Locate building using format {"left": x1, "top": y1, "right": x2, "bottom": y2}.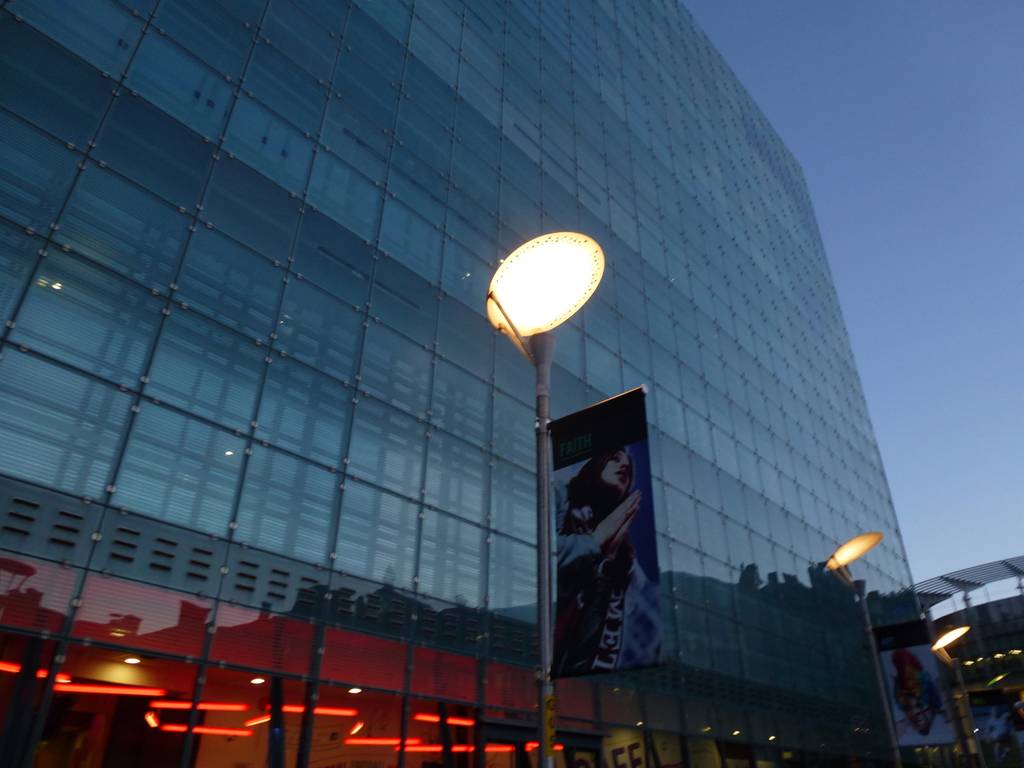
{"left": 0, "top": 0, "right": 952, "bottom": 767}.
